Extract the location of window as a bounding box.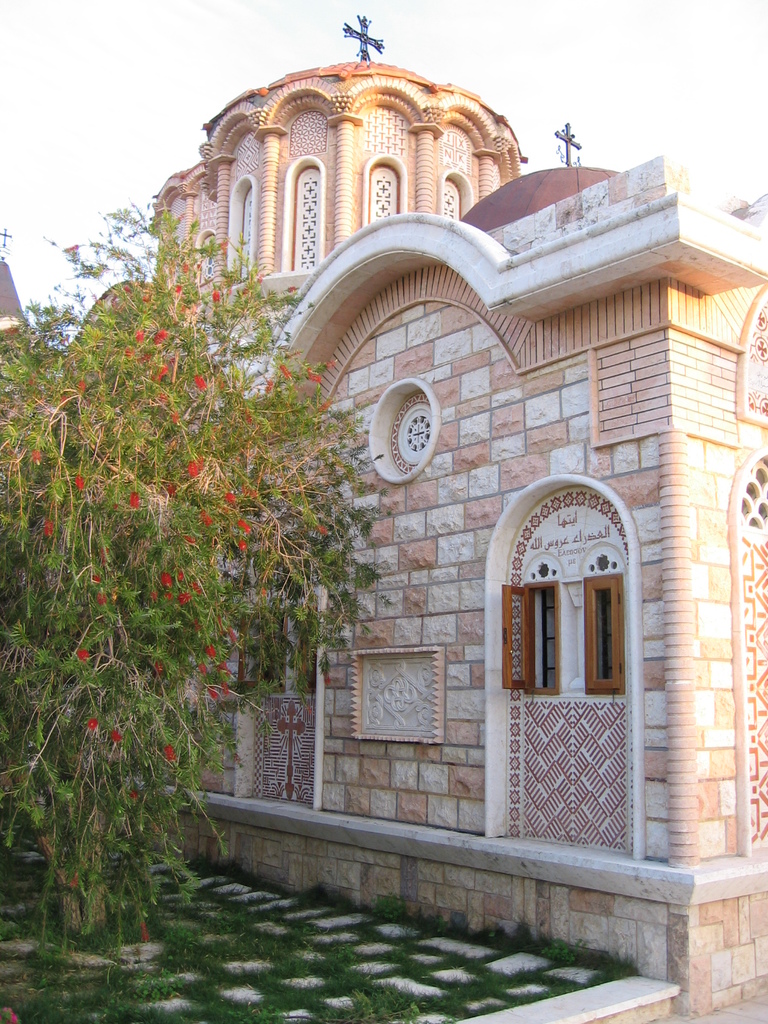
Rect(367, 169, 404, 227).
